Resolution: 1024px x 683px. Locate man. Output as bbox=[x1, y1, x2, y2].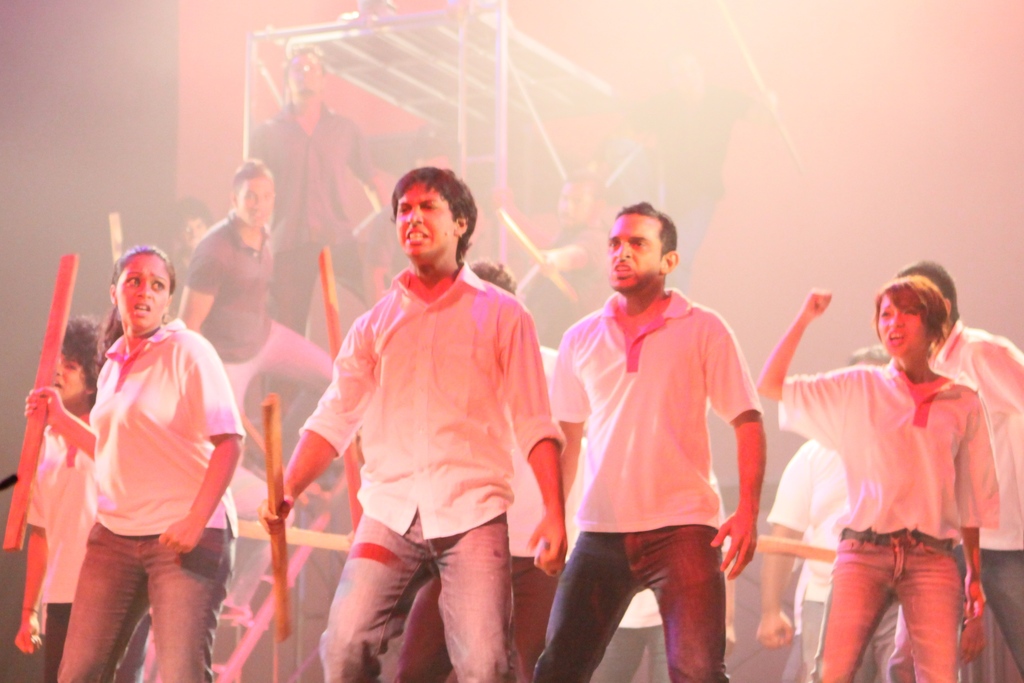
bbox=[165, 157, 362, 452].
